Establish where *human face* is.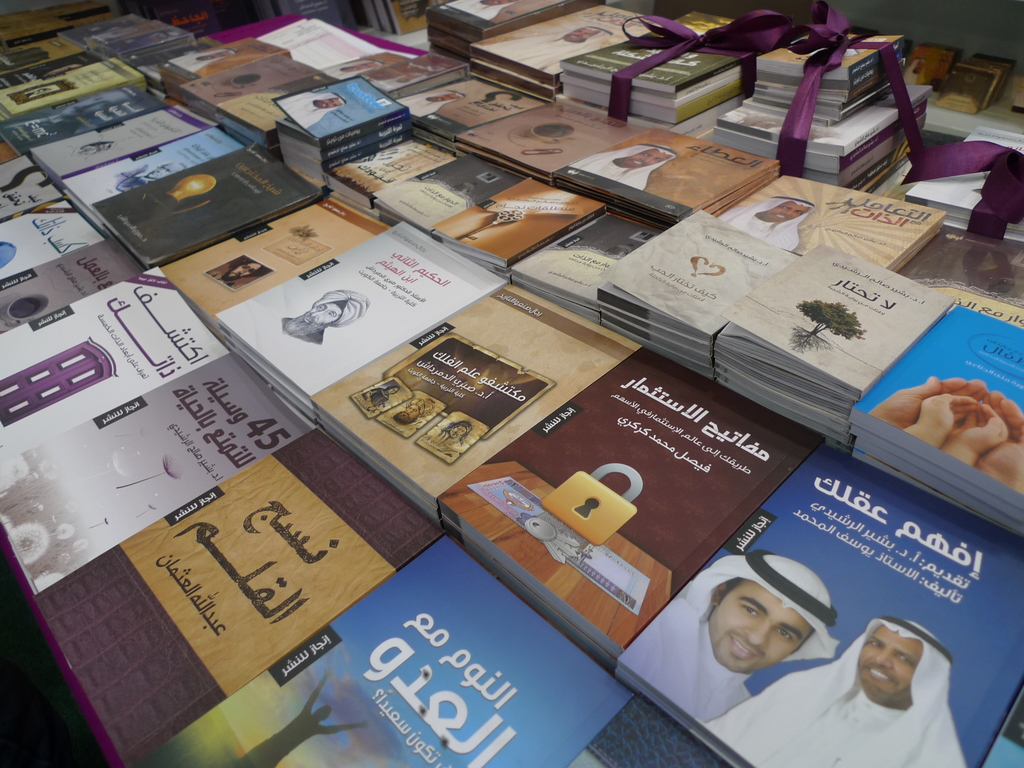
Established at (305, 304, 340, 325).
